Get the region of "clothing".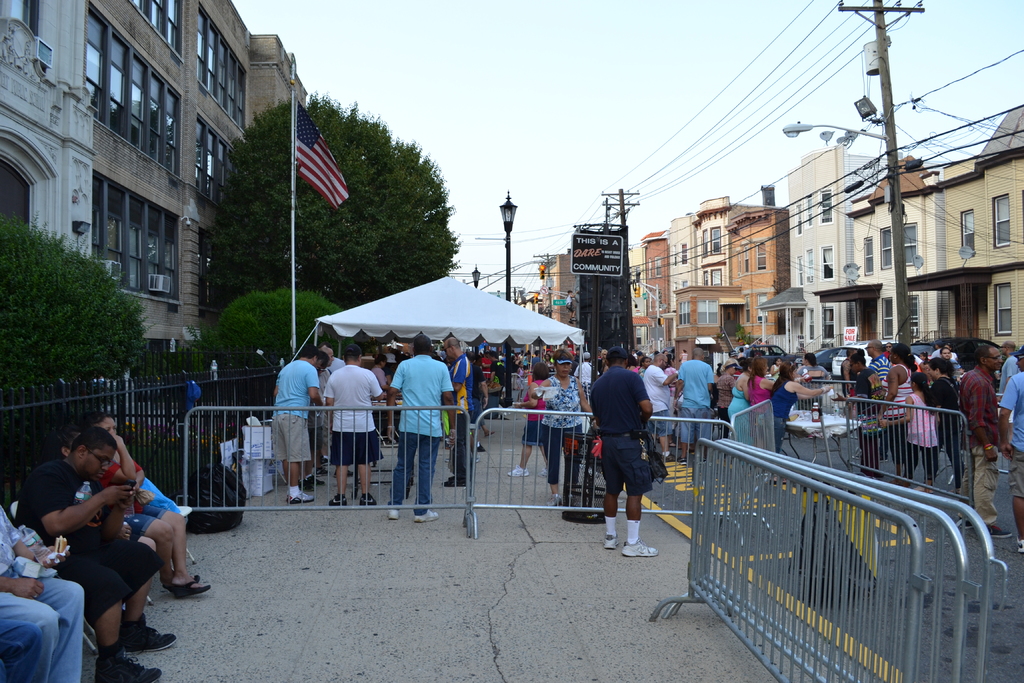
264 356 321 418.
